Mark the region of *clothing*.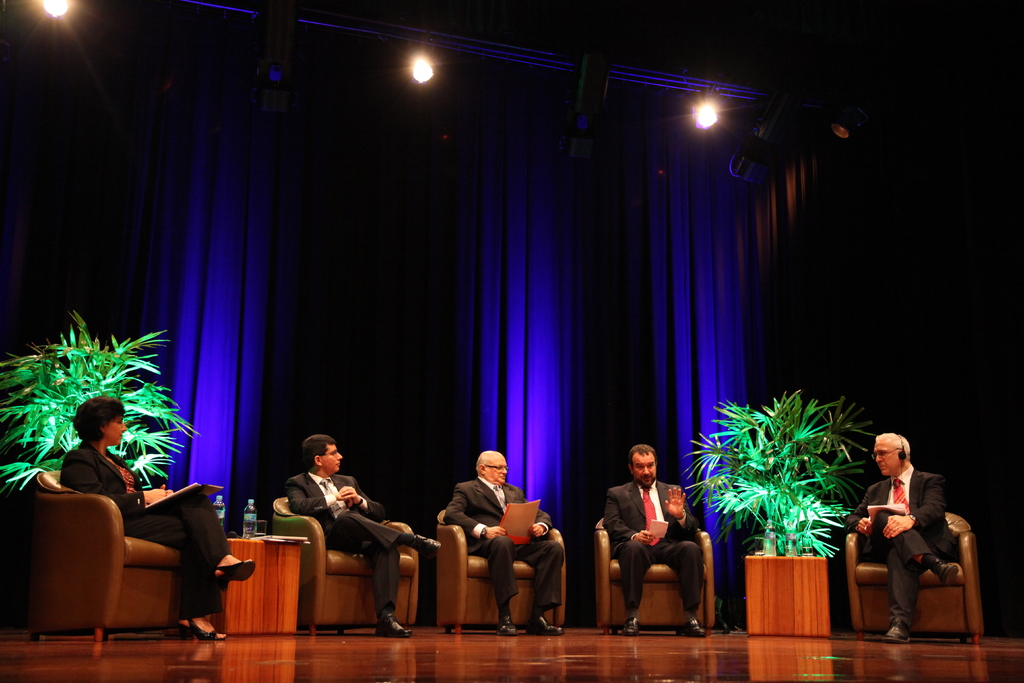
Region: select_region(847, 465, 979, 647).
